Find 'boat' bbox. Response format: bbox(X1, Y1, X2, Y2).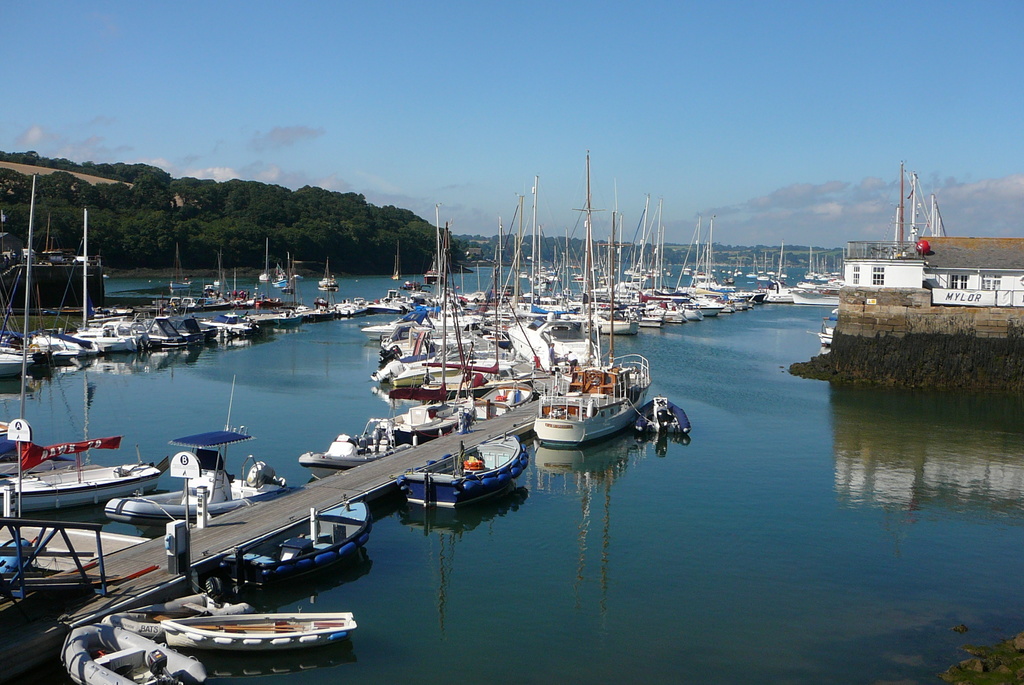
bbox(58, 620, 207, 684).
